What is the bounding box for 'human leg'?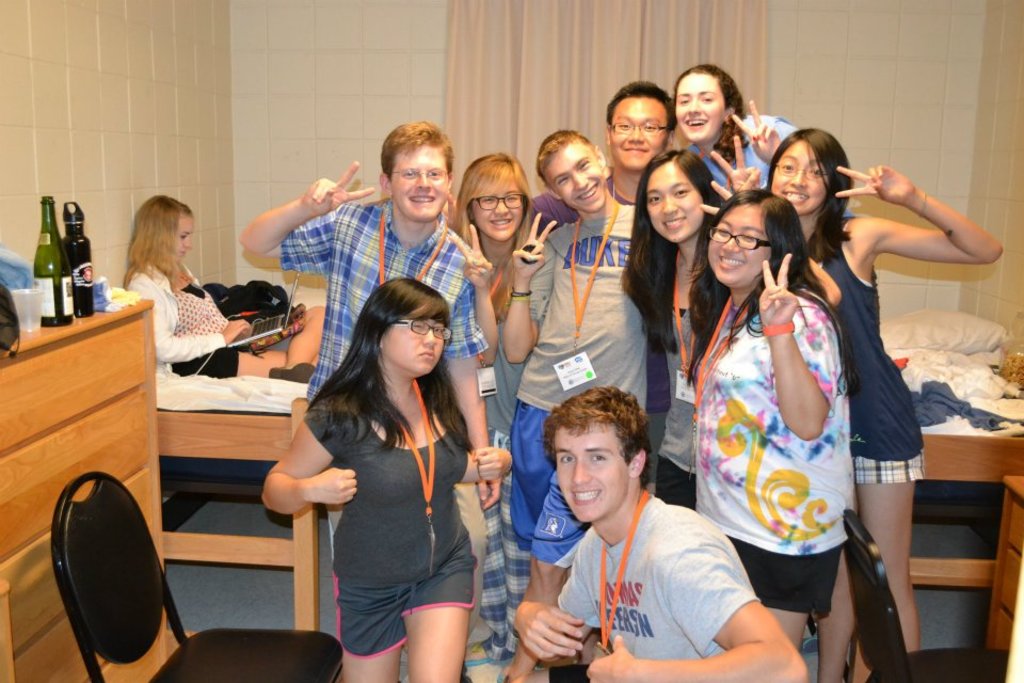
(x1=333, y1=572, x2=403, y2=682).
